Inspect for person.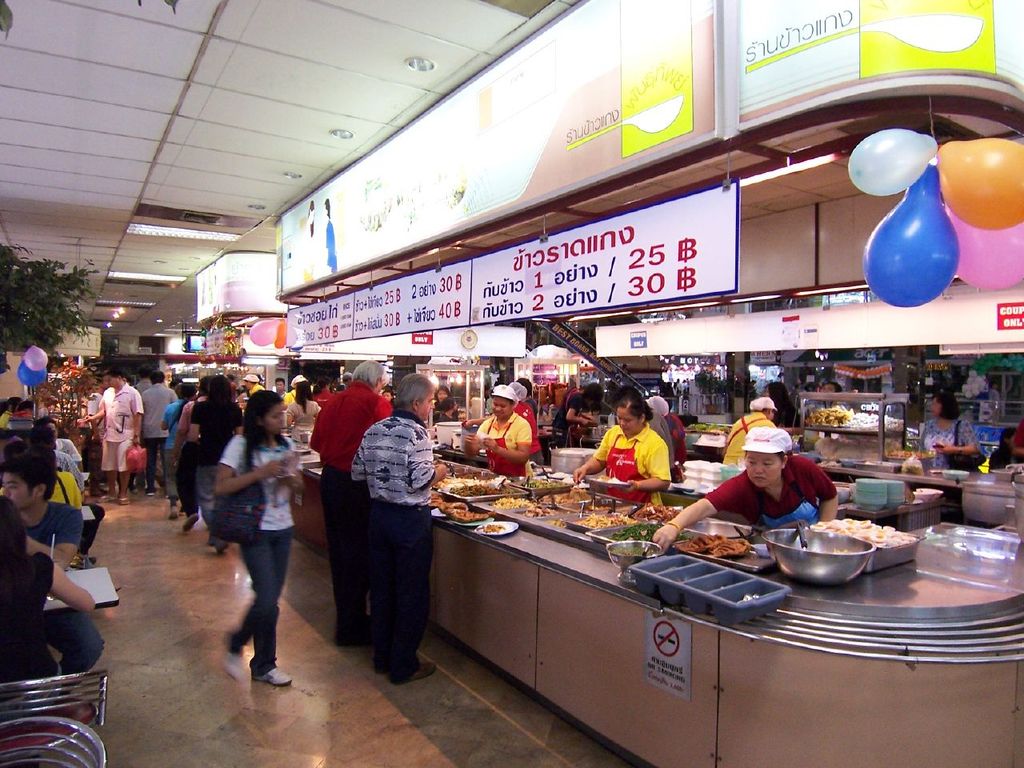
Inspection: <region>0, 450, 87, 564</region>.
